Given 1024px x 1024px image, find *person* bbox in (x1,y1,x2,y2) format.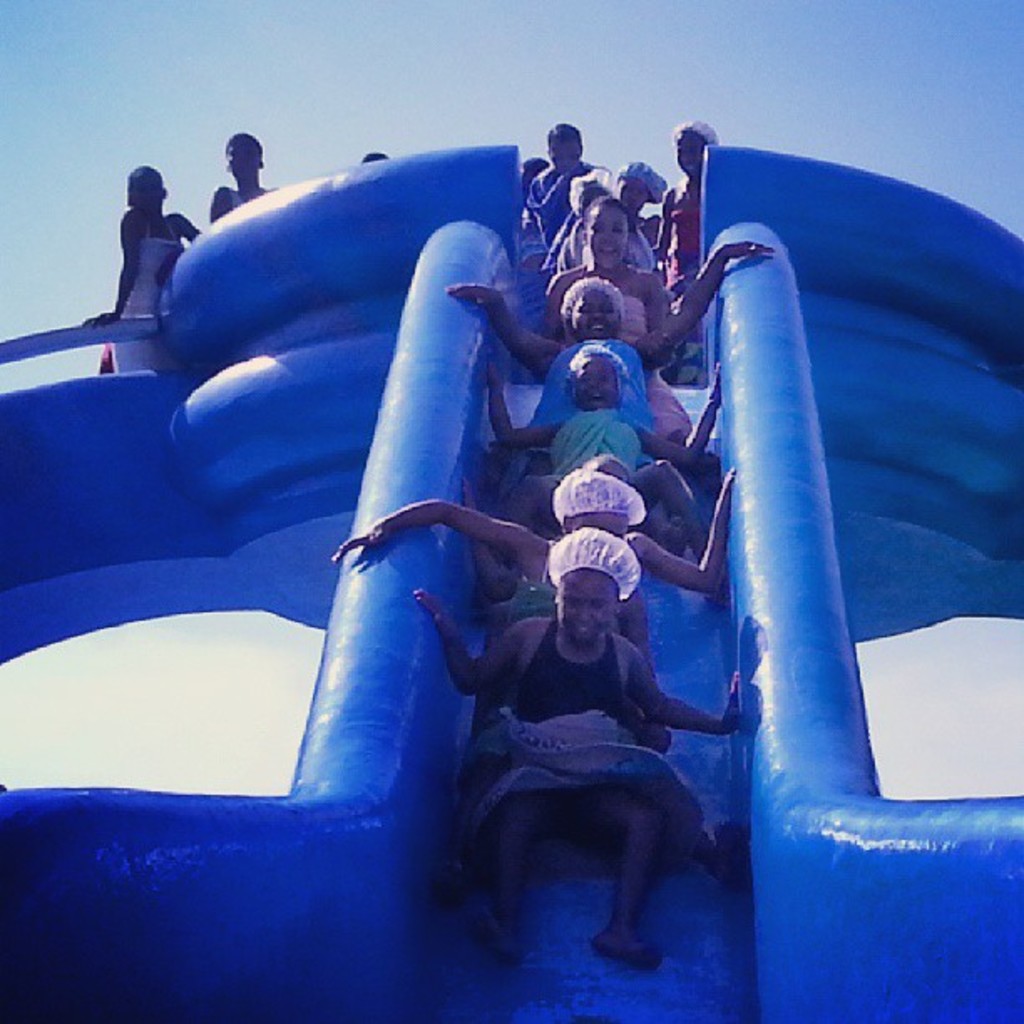
(338,457,755,694).
